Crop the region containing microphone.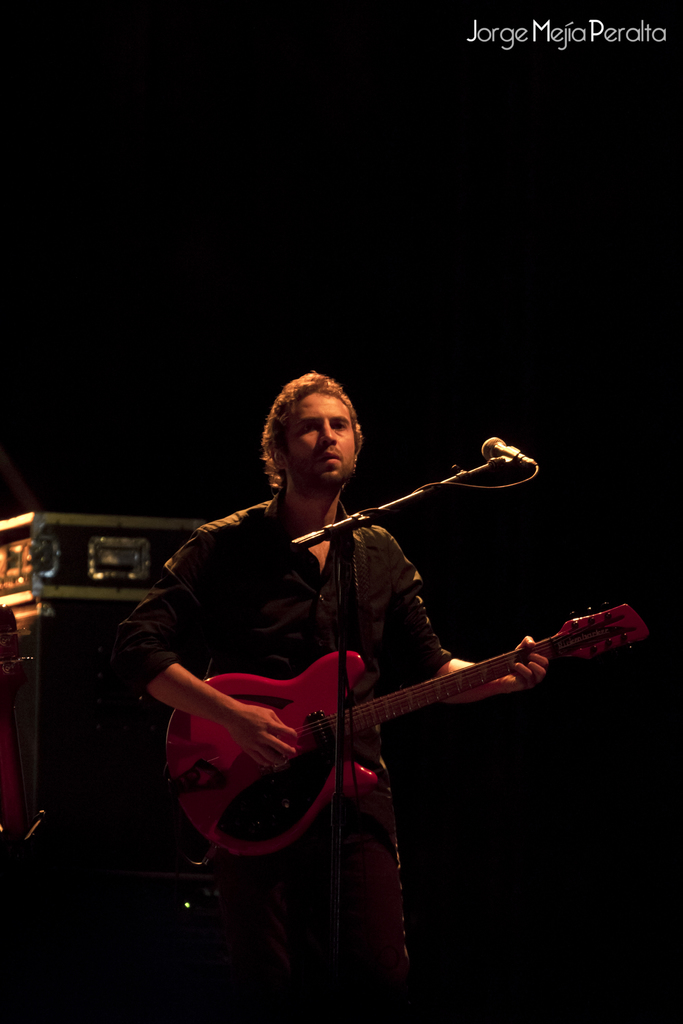
Crop region: bbox(477, 436, 528, 471).
